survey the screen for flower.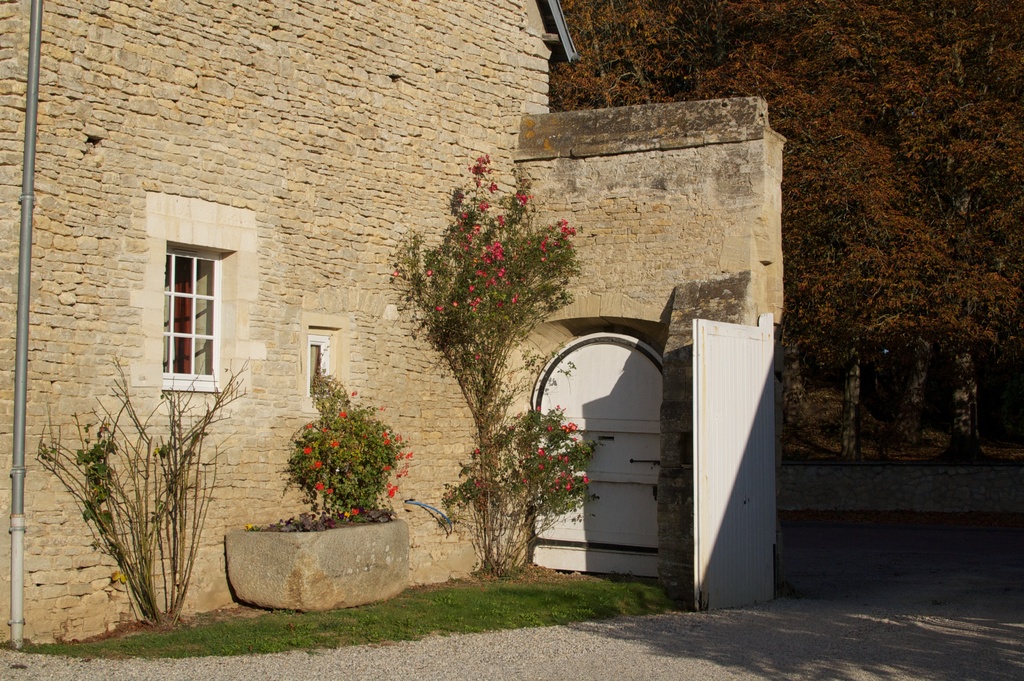
Survey found: l=428, t=151, r=582, b=320.
